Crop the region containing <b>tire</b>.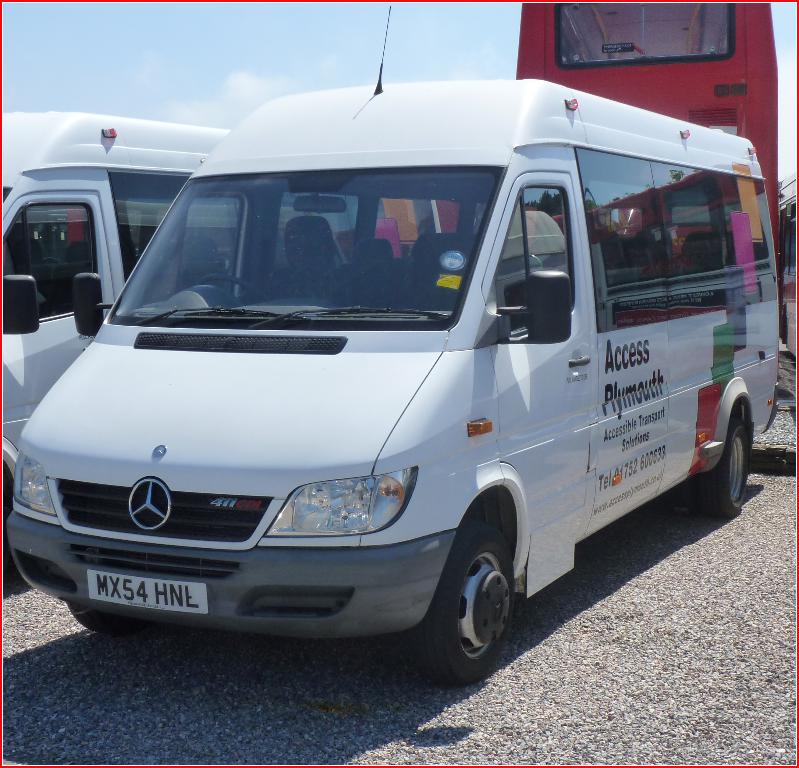
Crop region: BBox(681, 405, 752, 518).
